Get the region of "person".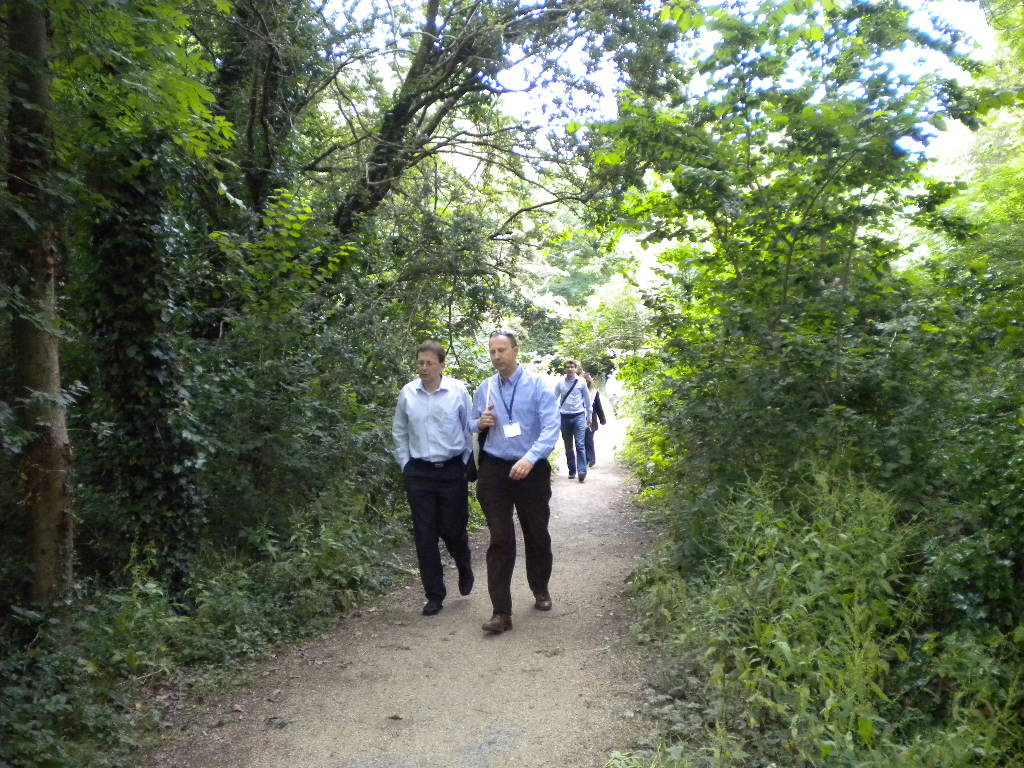
465,326,561,634.
